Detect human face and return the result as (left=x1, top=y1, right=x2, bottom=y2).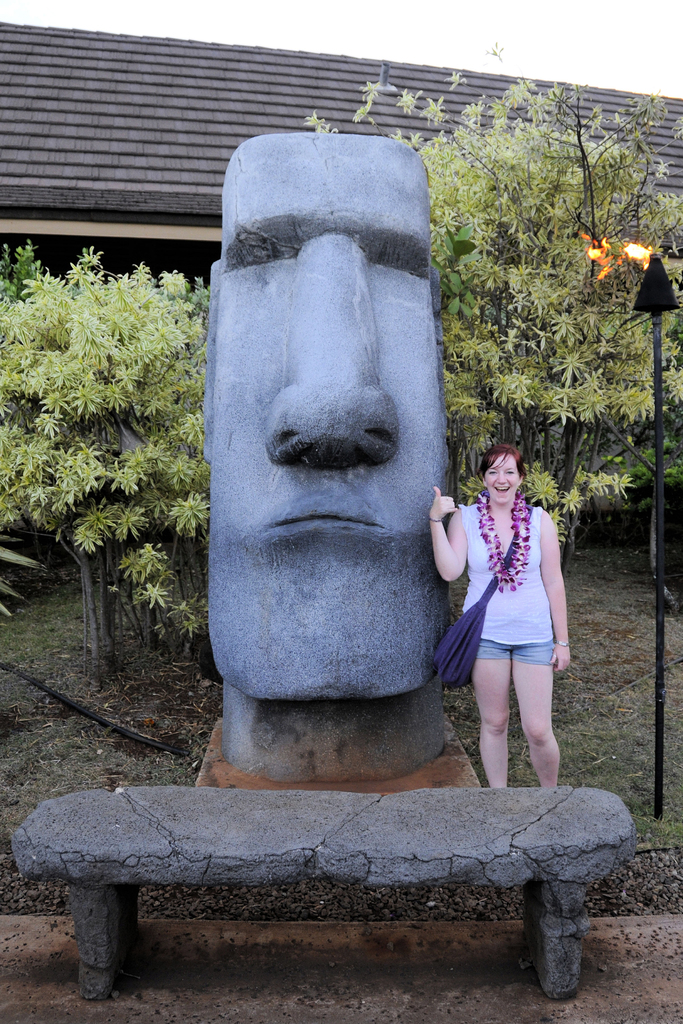
(left=204, top=137, right=450, bottom=700).
